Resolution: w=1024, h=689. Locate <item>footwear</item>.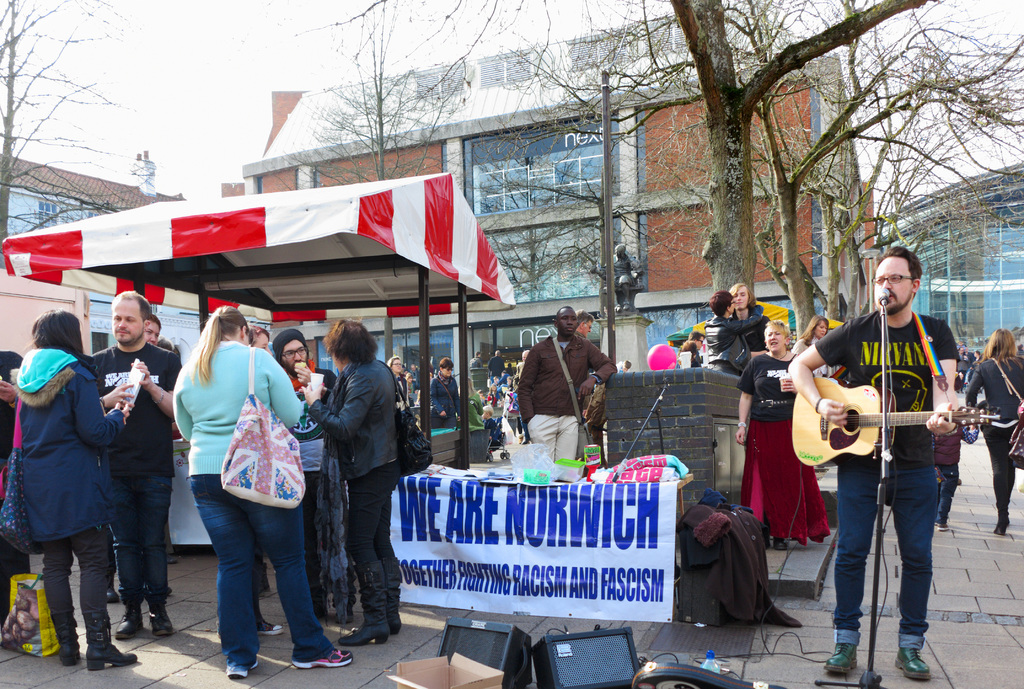
335, 622, 388, 645.
